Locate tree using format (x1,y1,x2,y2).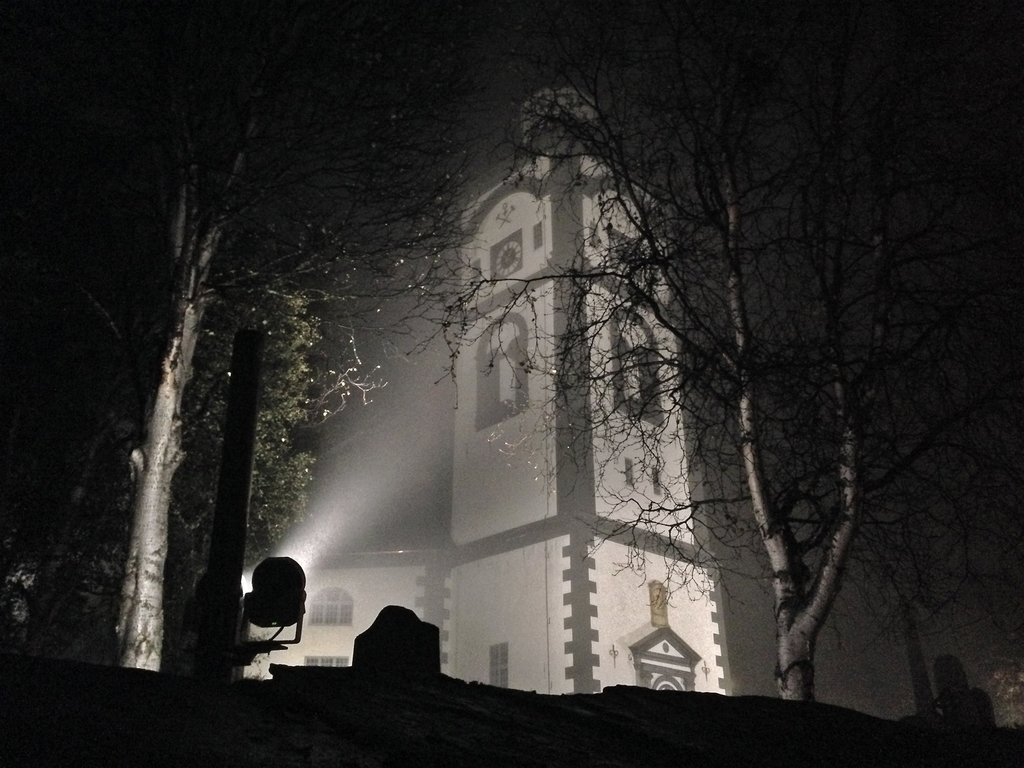
(171,244,326,618).
